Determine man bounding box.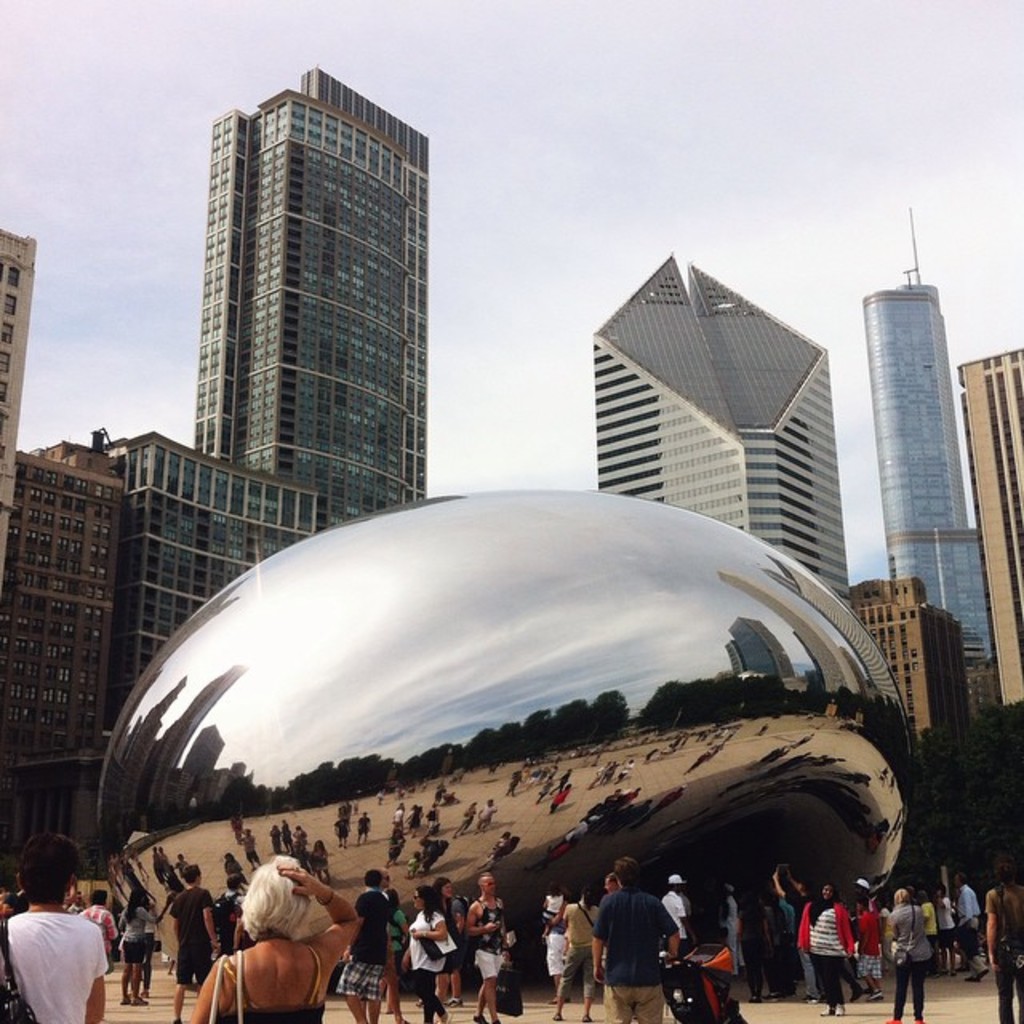
Determined: x1=464, y1=874, x2=512, y2=1022.
